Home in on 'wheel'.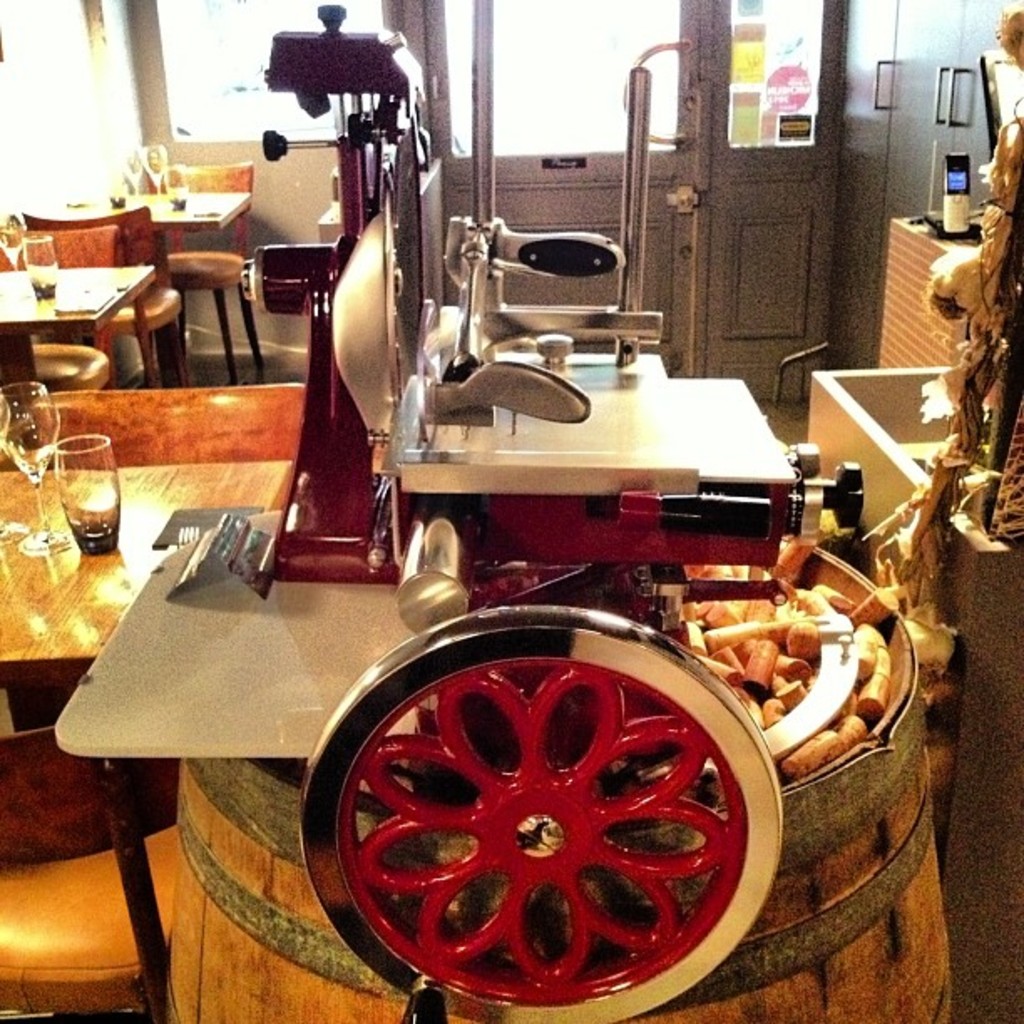
Homed in at [284,577,853,1014].
